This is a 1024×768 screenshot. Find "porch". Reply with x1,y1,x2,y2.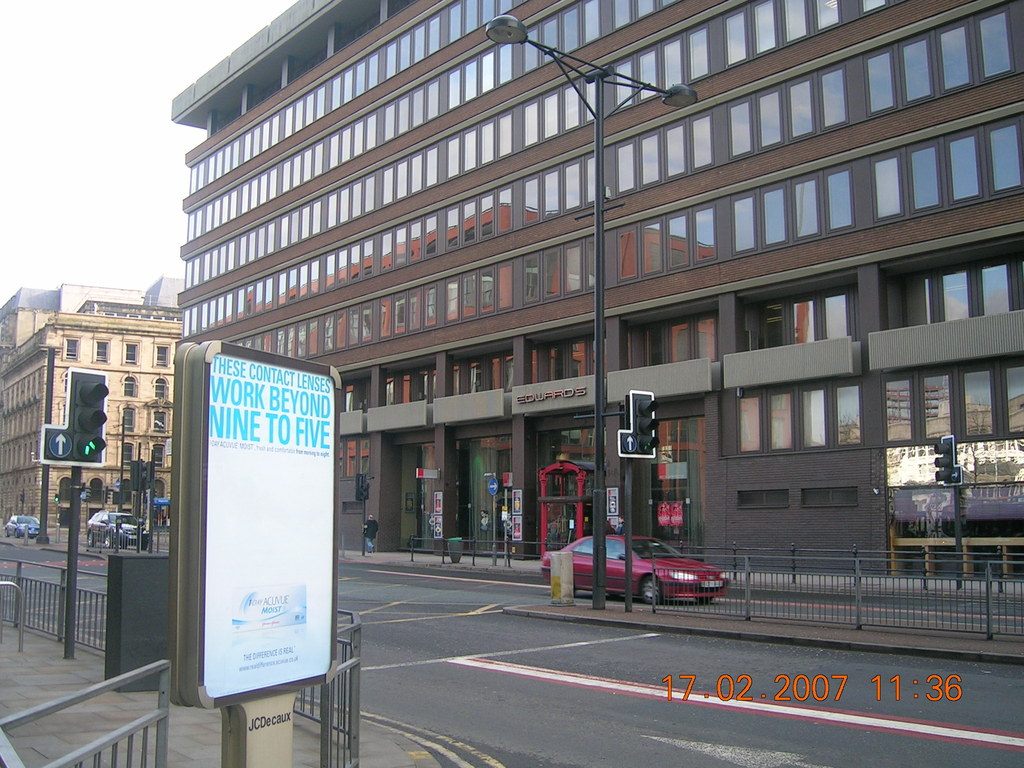
0,555,362,767.
